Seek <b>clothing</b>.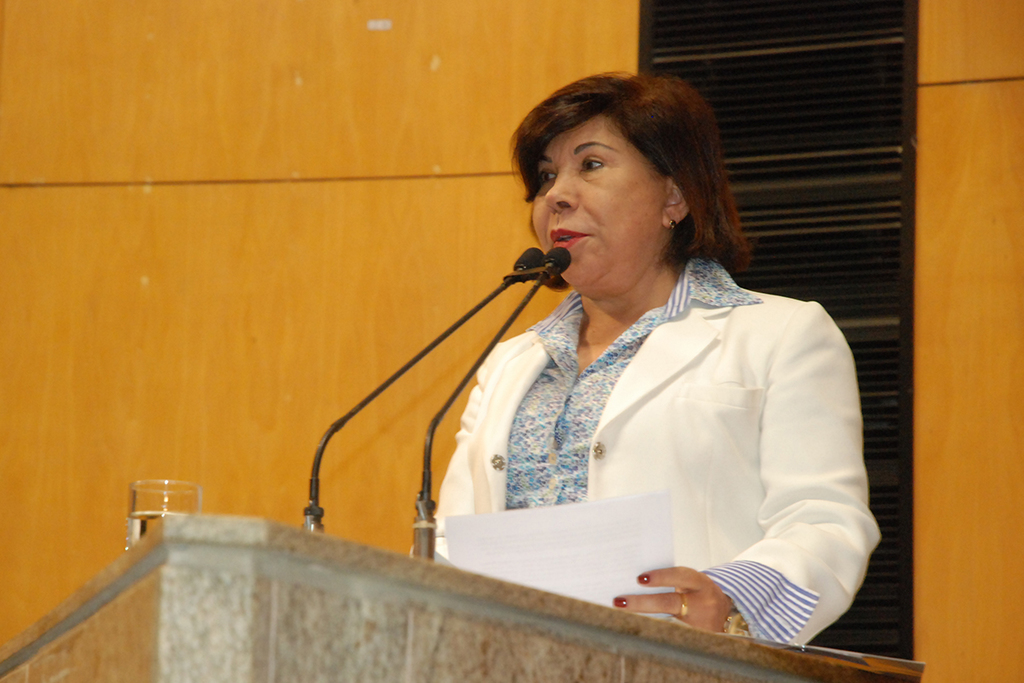
438/222/875/627.
